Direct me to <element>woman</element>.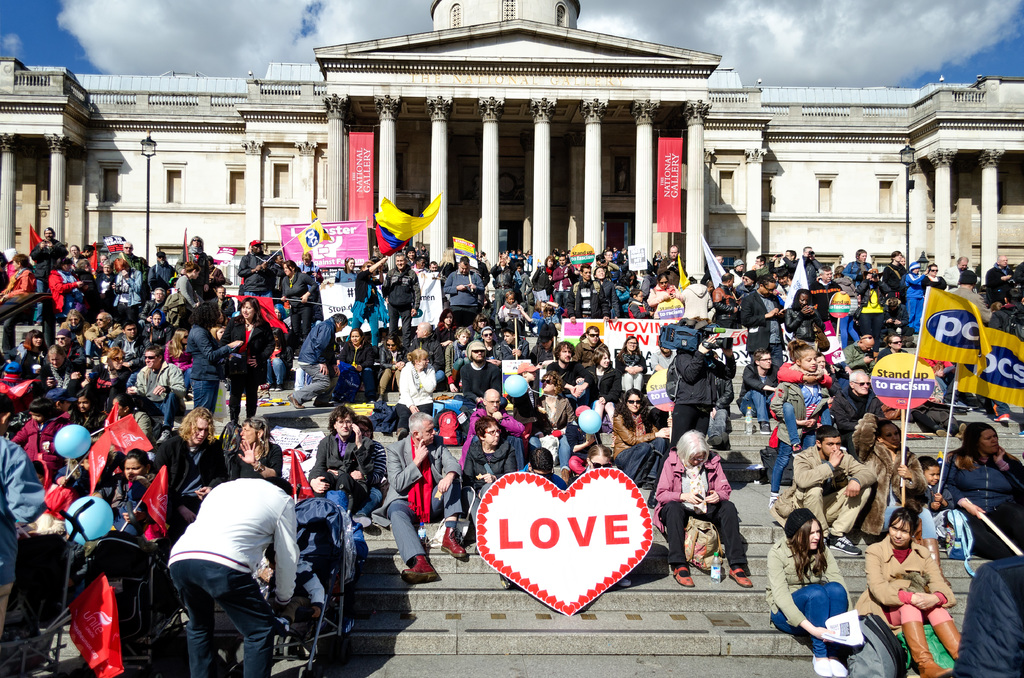
Direction: {"x1": 391, "y1": 348, "x2": 442, "y2": 430}.
